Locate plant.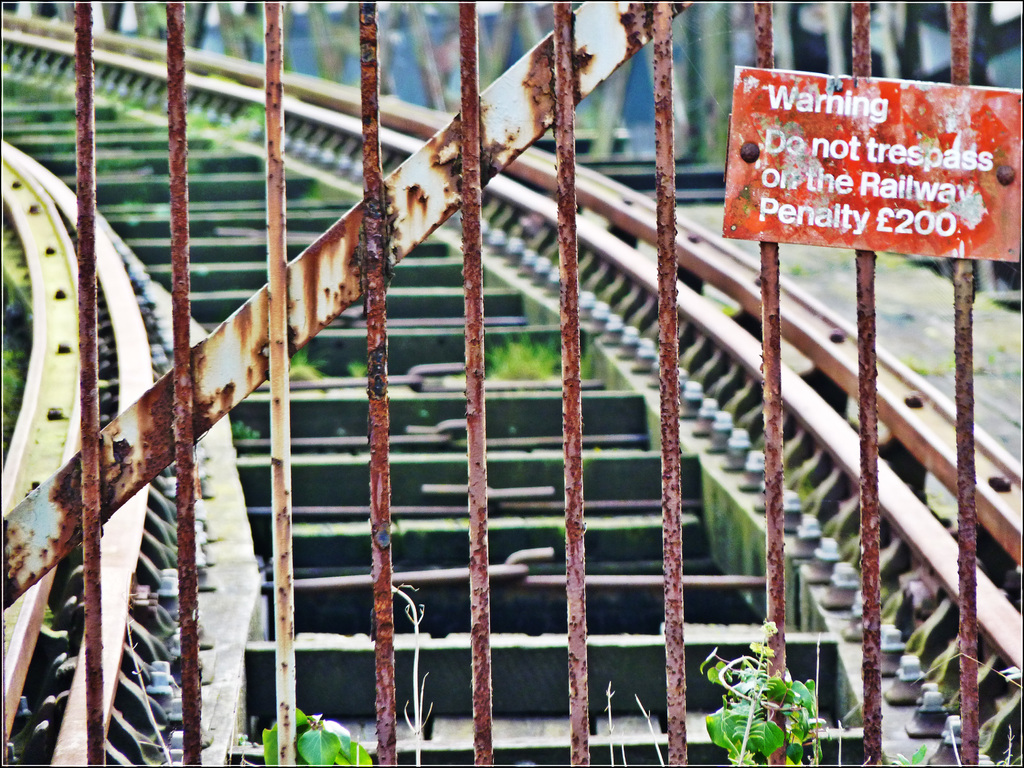
Bounding box: (260, 701, 372, 767).
